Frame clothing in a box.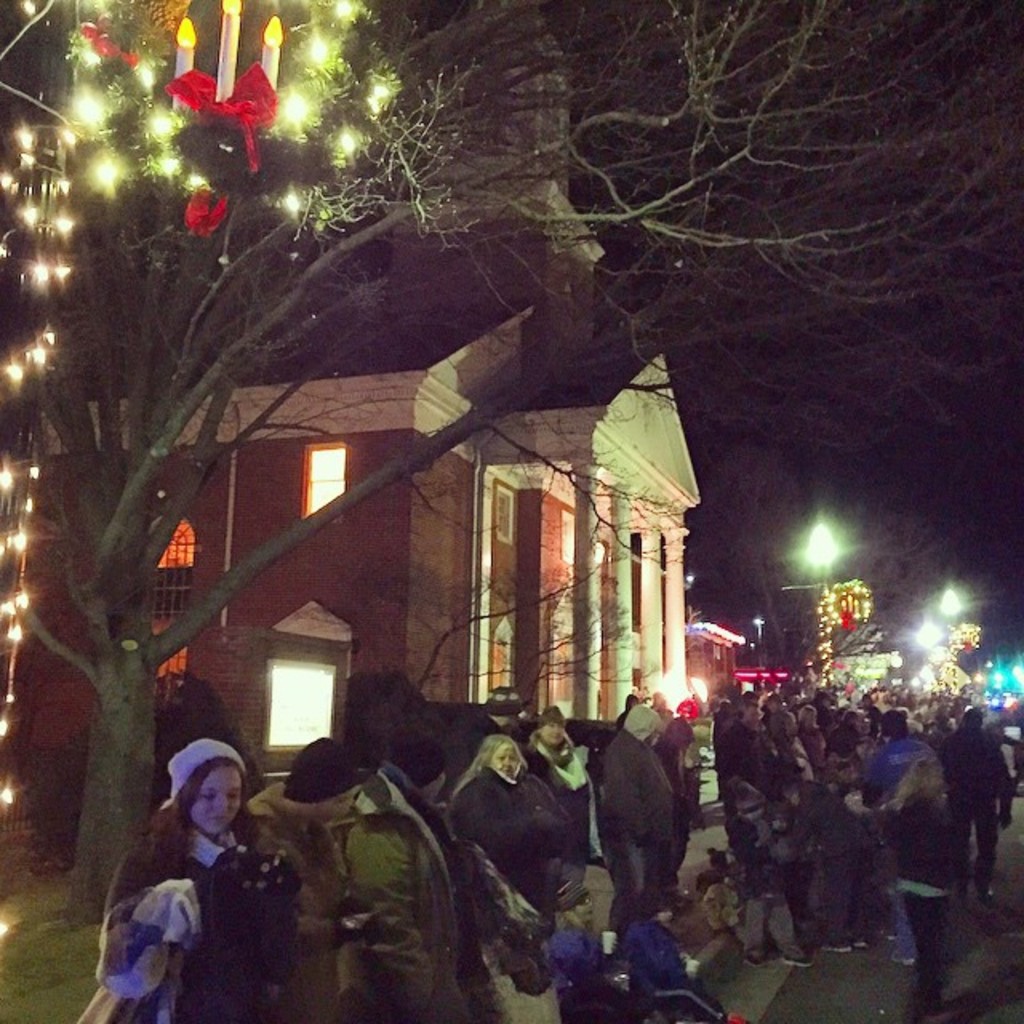
<region>715, 714, 789, 832</region>.
